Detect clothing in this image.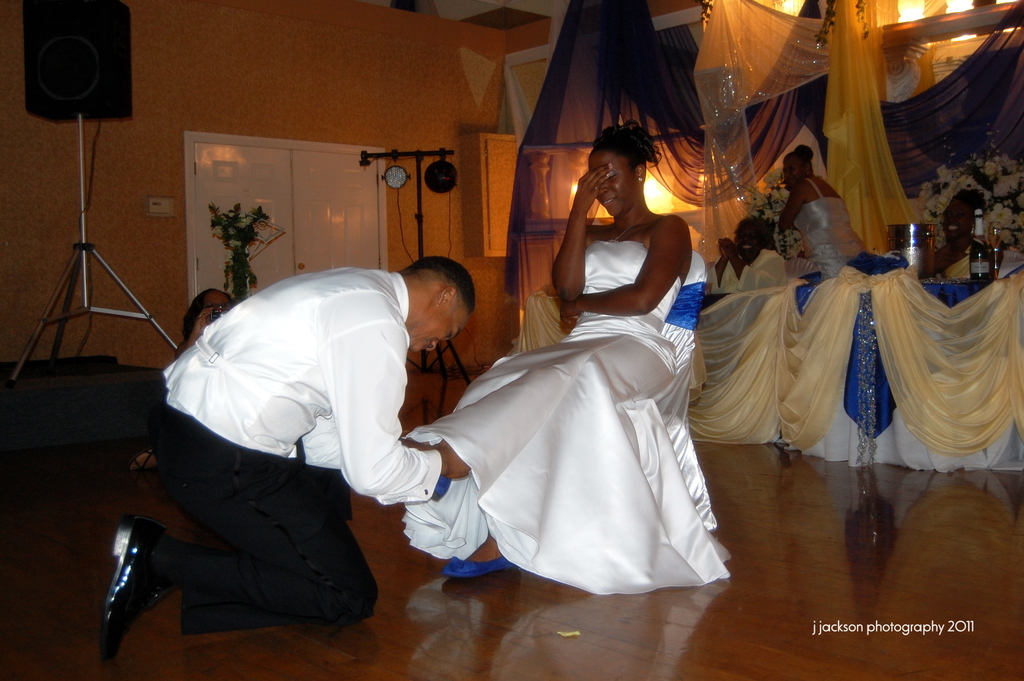
Detection: bbox=[150, 267, 443, 641].
